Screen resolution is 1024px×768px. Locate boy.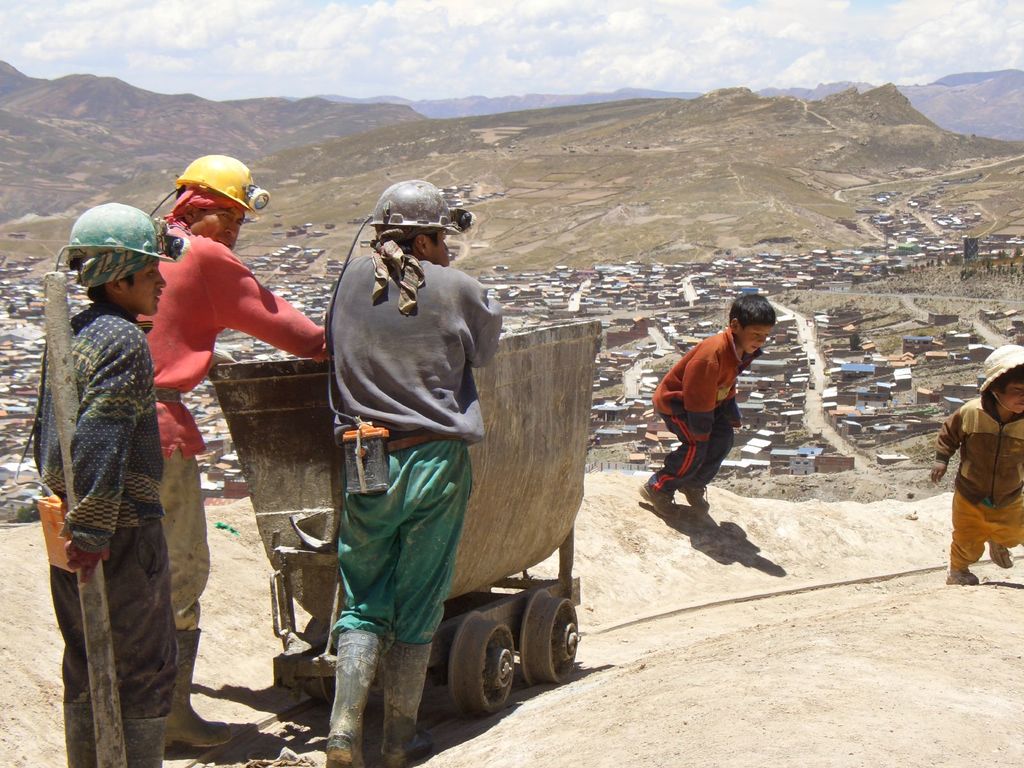
[634,291,778,522].
